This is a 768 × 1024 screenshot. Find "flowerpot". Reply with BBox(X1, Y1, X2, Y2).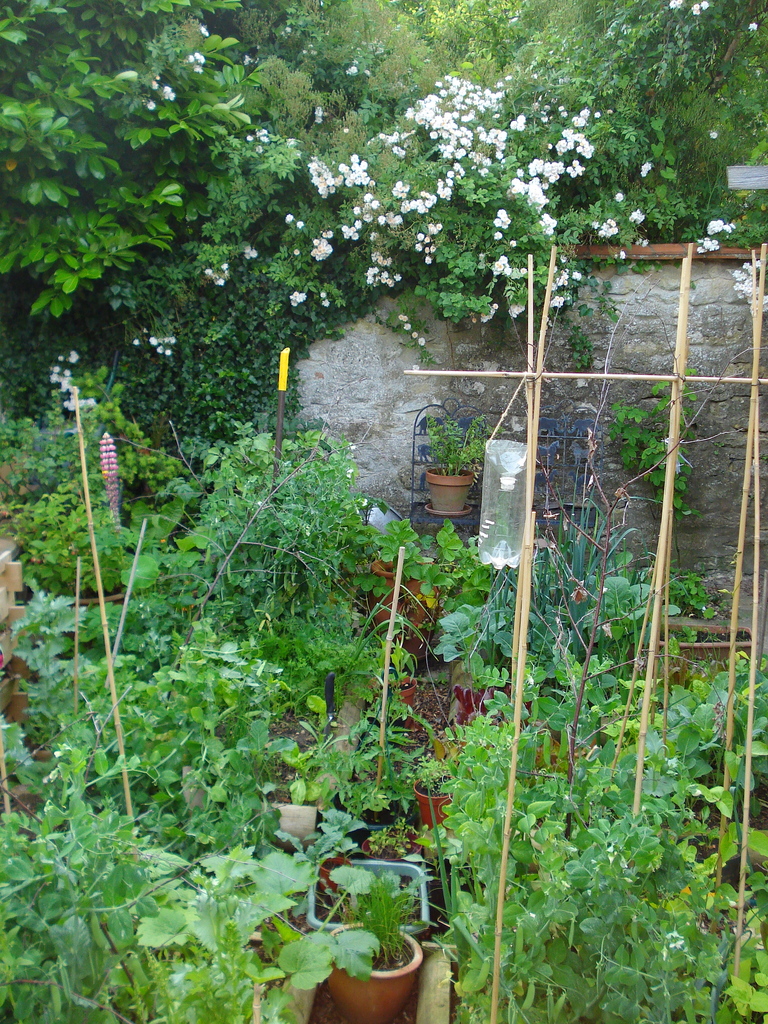
BBox(301, 854, 431, 940).
